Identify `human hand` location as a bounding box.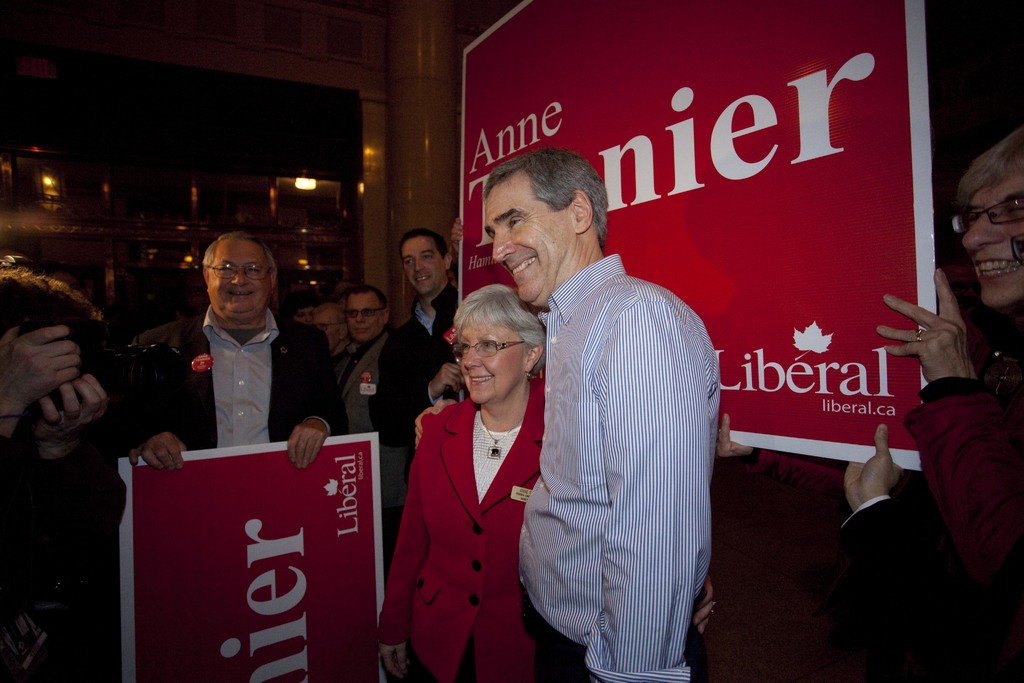
rect(127, 433, 189, 474).
